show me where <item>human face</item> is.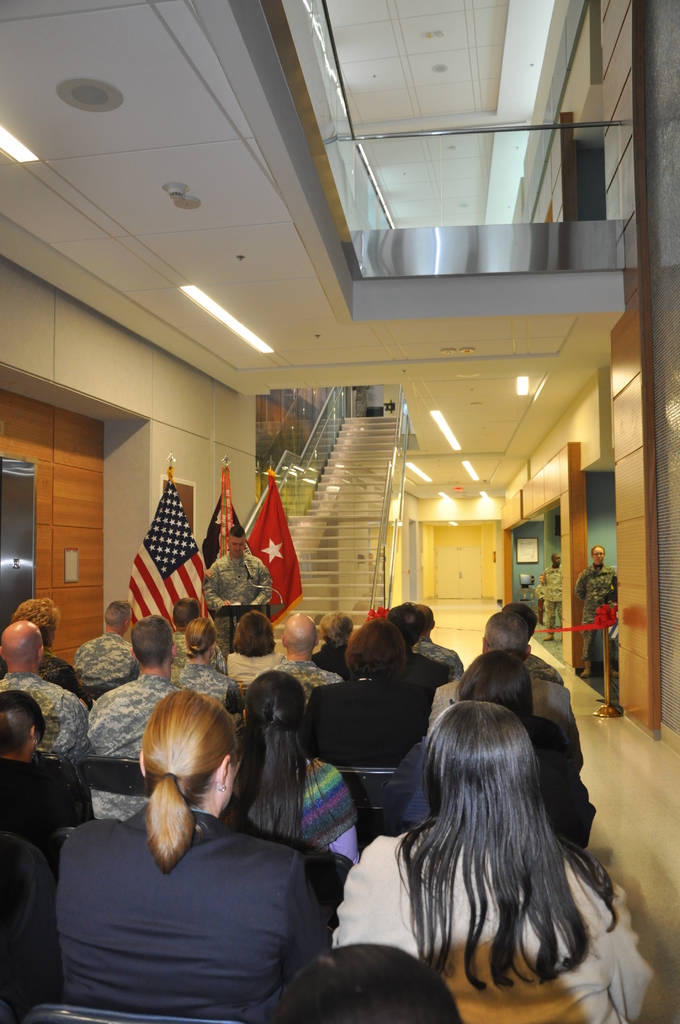
<item>human face</item> is at 227, 534, 247, 556.
